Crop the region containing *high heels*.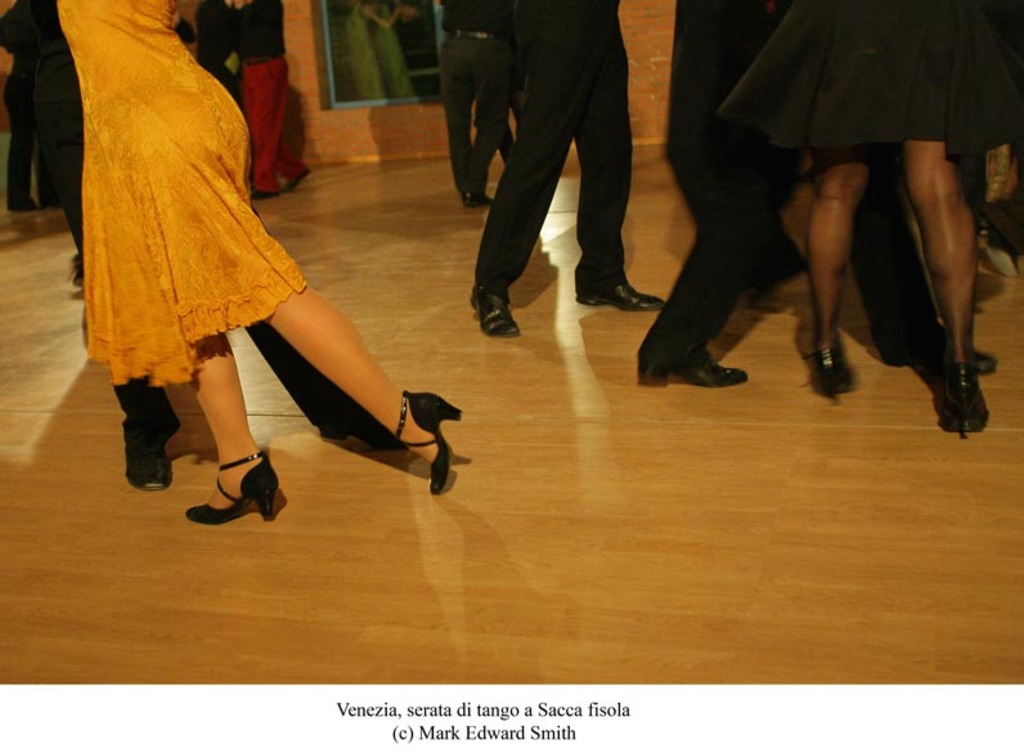
Crop region: 939/366/991/443.
